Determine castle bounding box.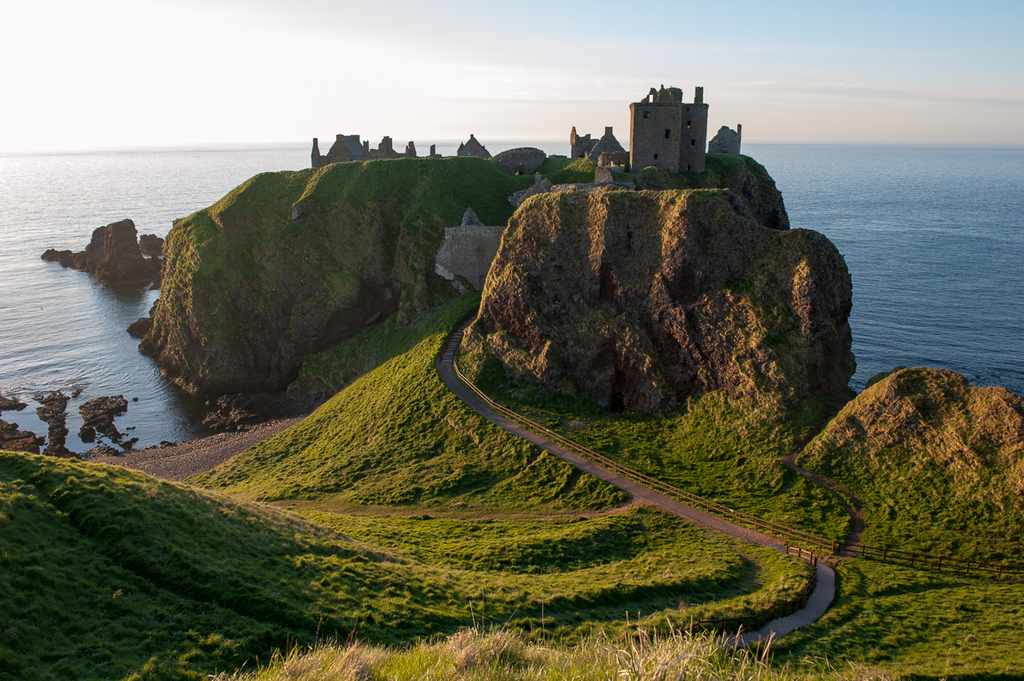
Determined: box(630, 82, 708, 171).
